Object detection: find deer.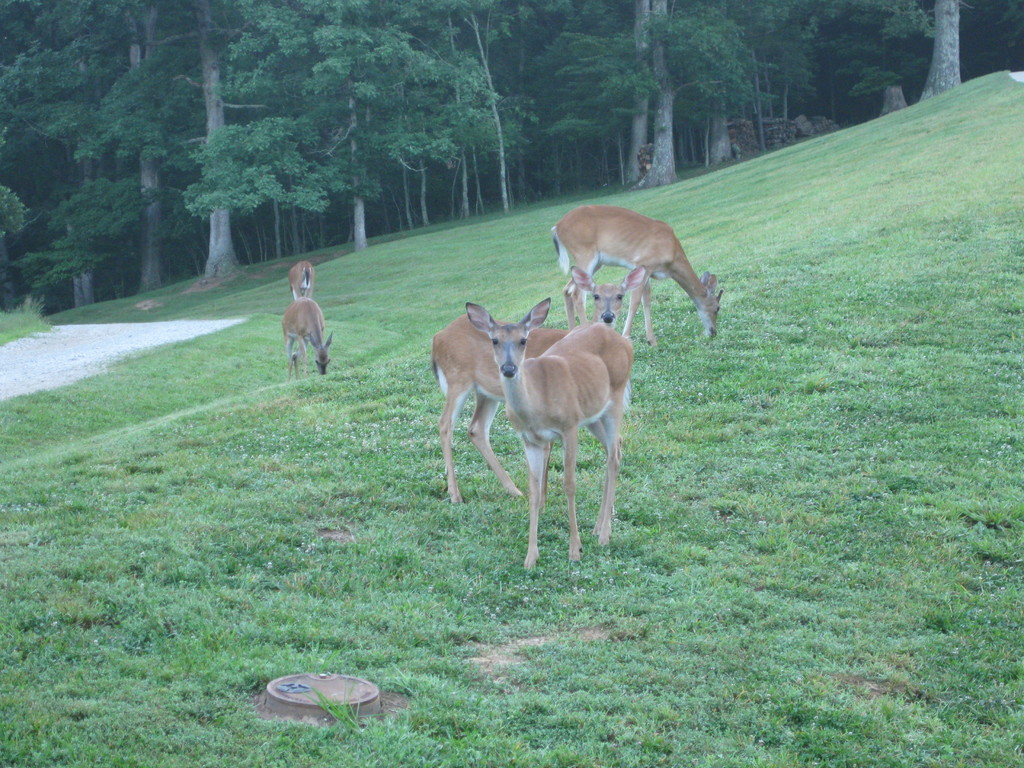
555/200/726/337.
